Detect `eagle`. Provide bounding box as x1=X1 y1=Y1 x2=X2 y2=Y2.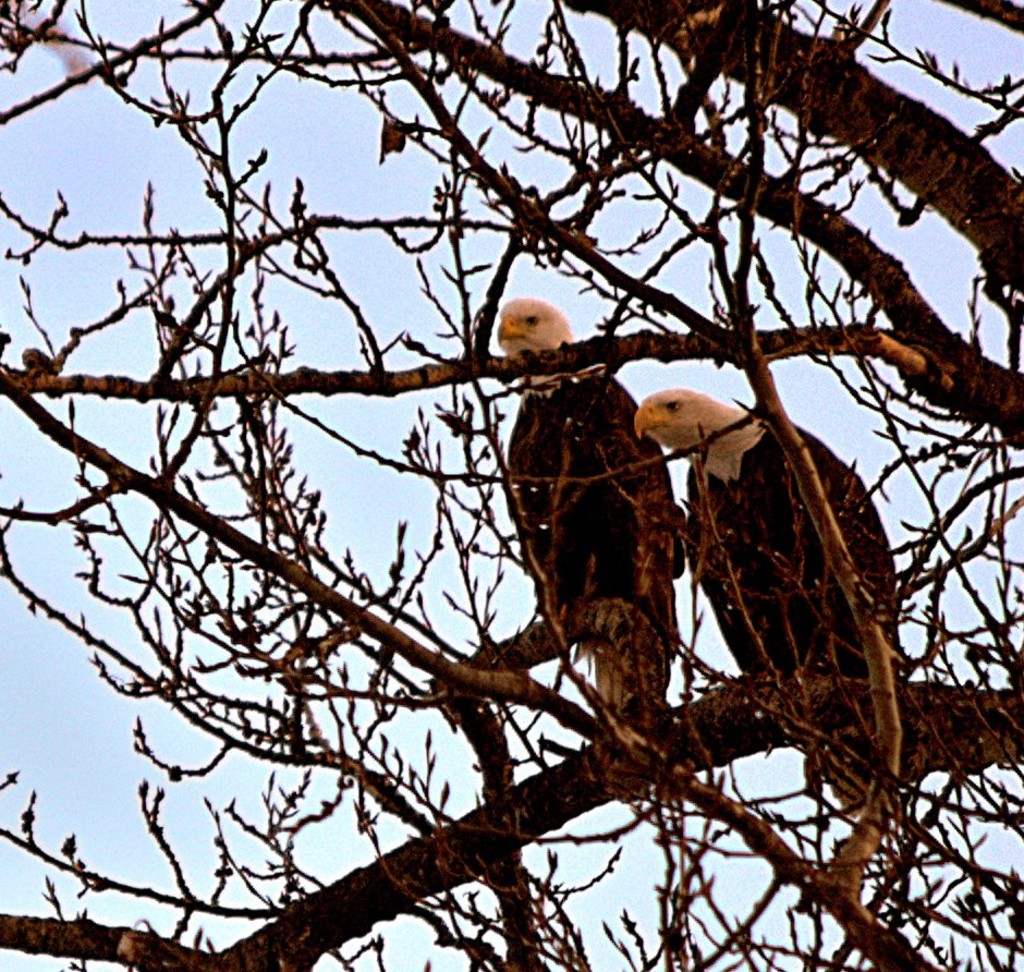
x1=501 y1=296 x2=682 y2=753.
